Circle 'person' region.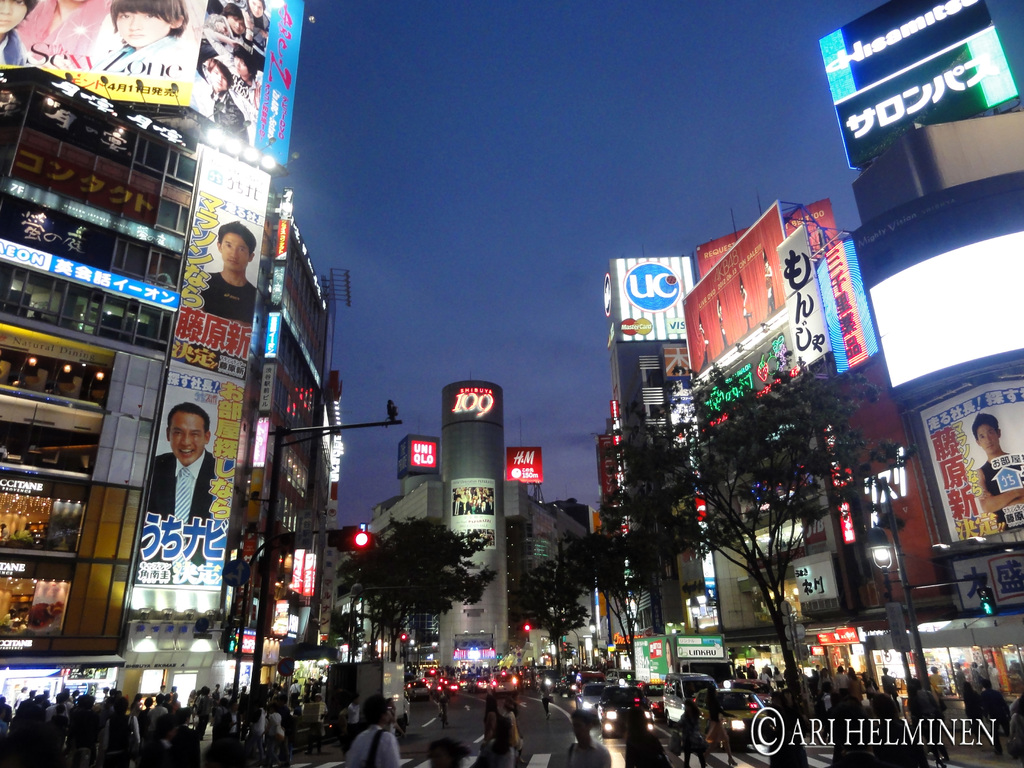
Region: l=228, t=0, r=269, b=72.
